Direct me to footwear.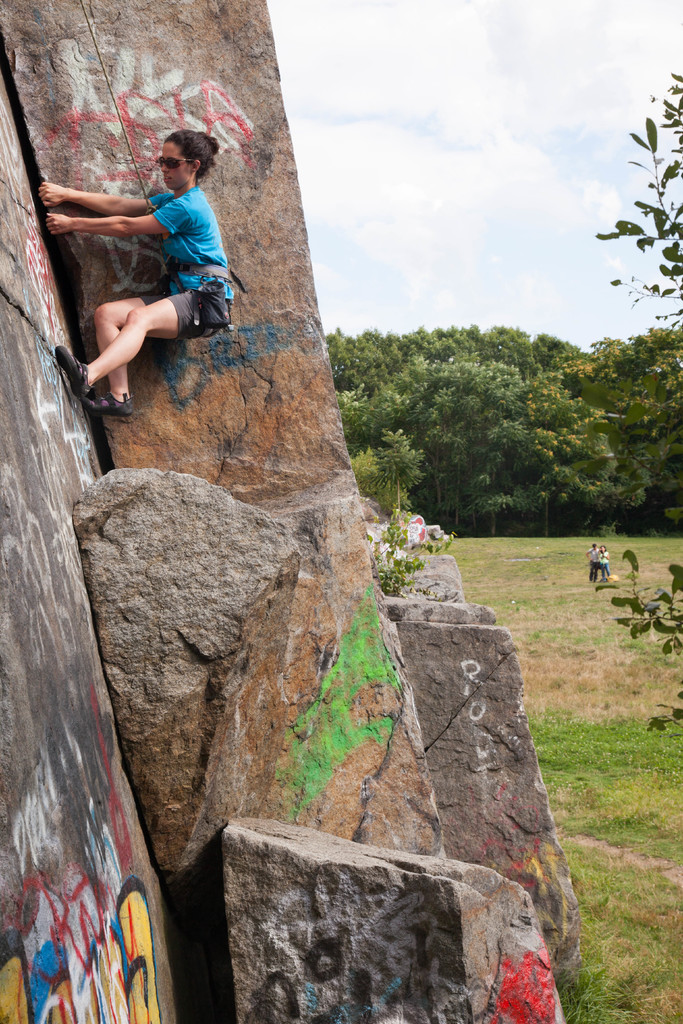
Direction: bbox=(60, 344, 102, 405).
